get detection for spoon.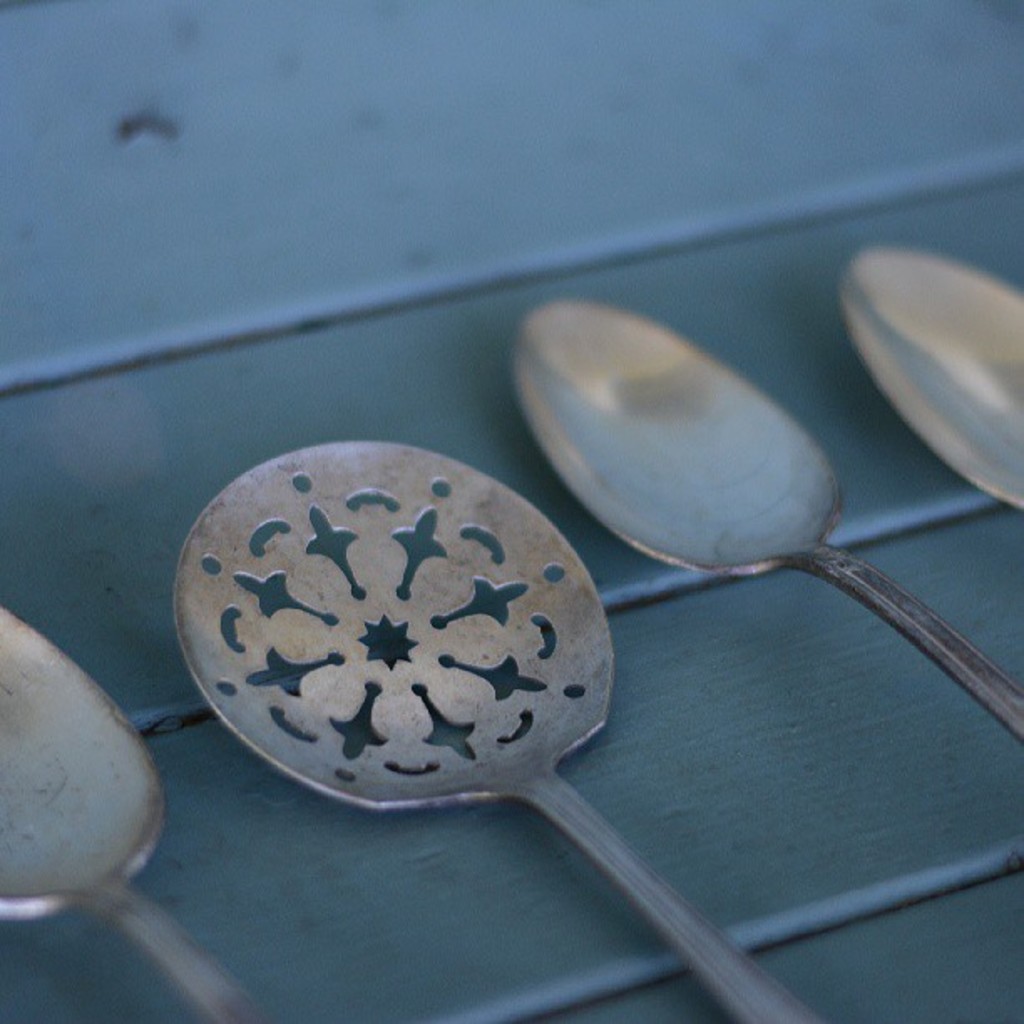
Detection: box=[515, 298, 1022, 758].
